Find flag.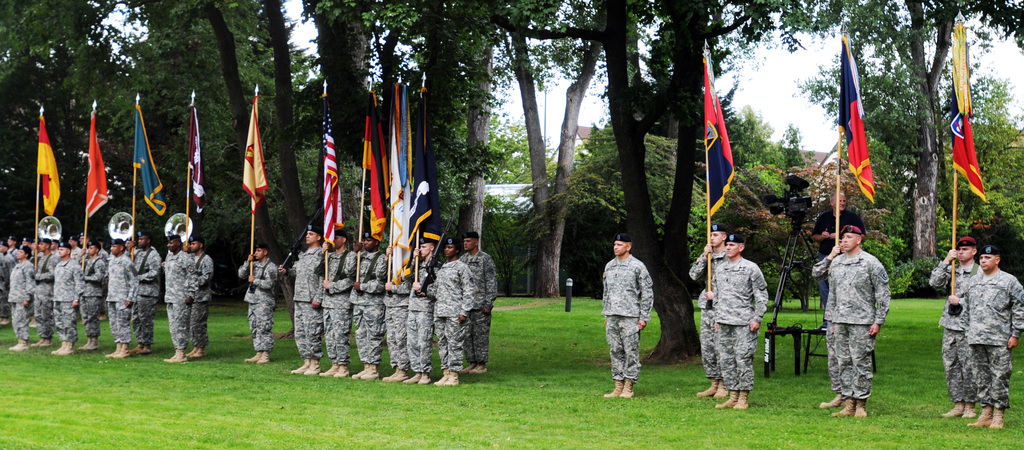
(948, 28, 994, 209).
